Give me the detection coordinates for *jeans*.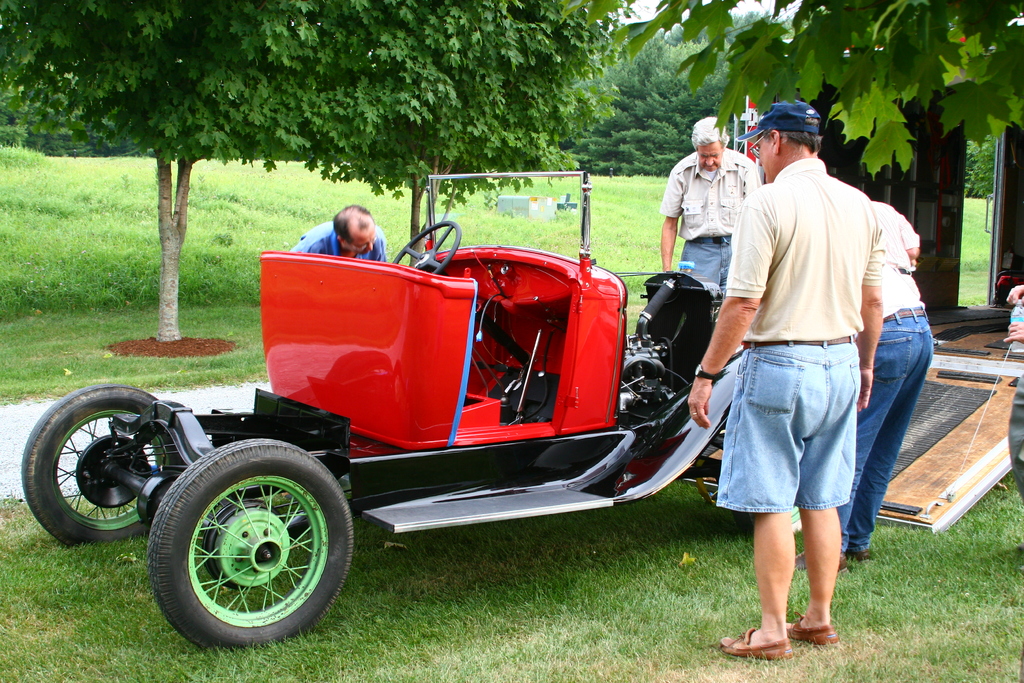
region(856, 300, 949, 550).
